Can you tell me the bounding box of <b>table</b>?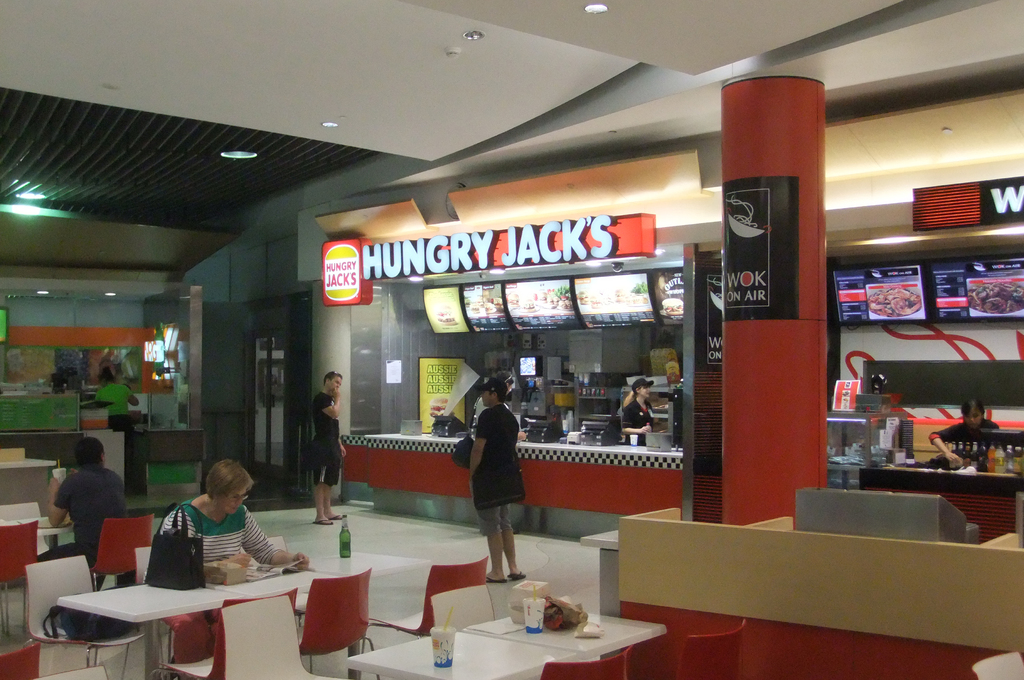
bbox=[0, 460, 59, 469].
